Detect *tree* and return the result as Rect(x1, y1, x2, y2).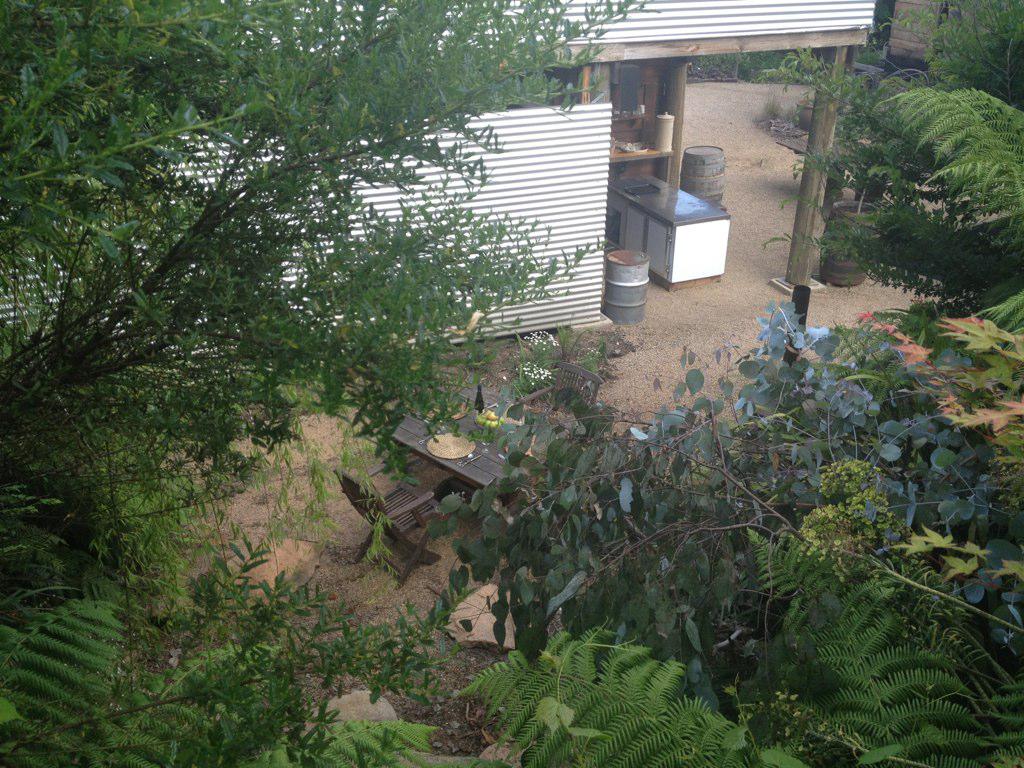
Rect(749, 0, 1023, 344).
